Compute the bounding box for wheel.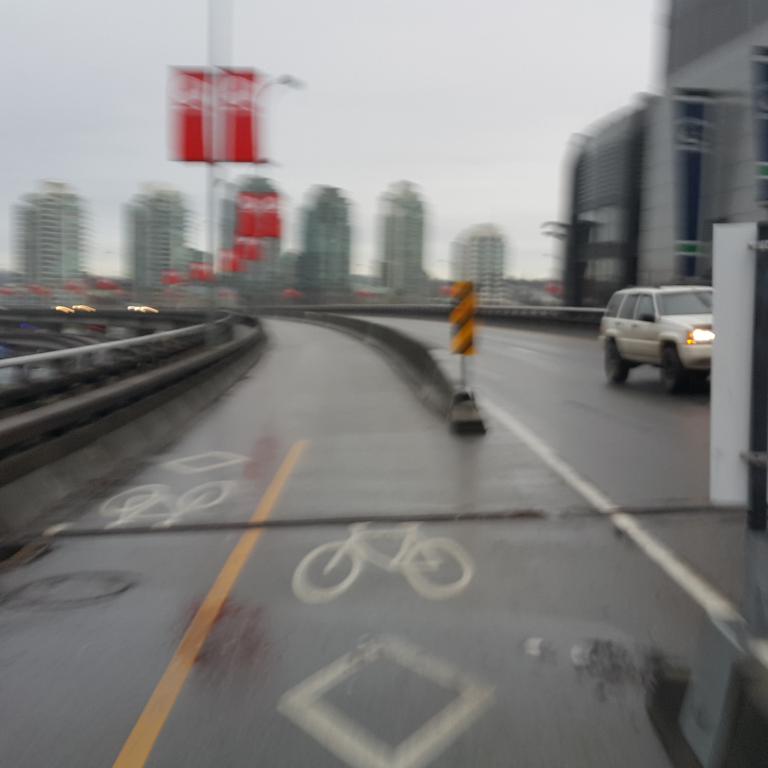
box=[175, 482, 232, 511].
